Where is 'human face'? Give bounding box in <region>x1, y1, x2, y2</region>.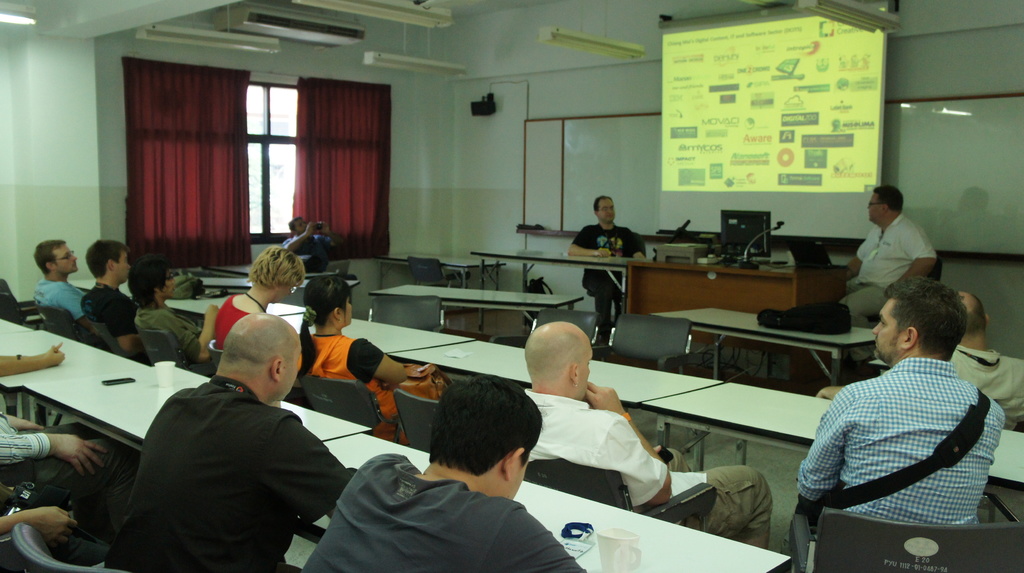
<region>114, 253, 131, 280</region>.
